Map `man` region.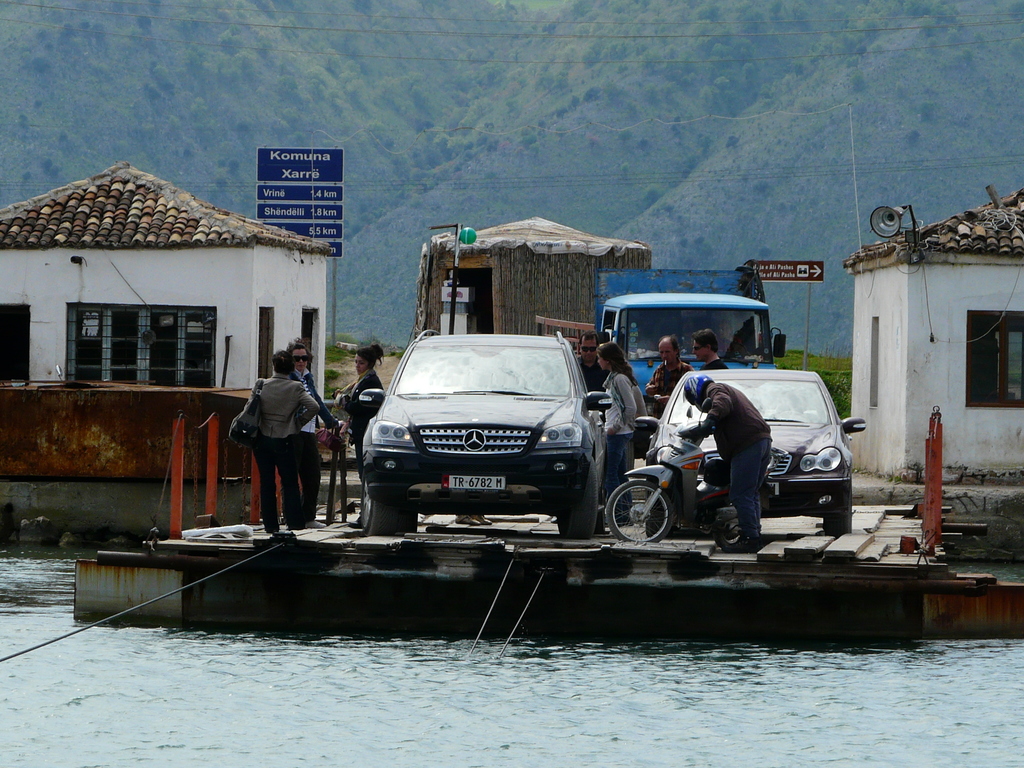
Mapped to (left=687, top=330, right=725, bottom=376).
